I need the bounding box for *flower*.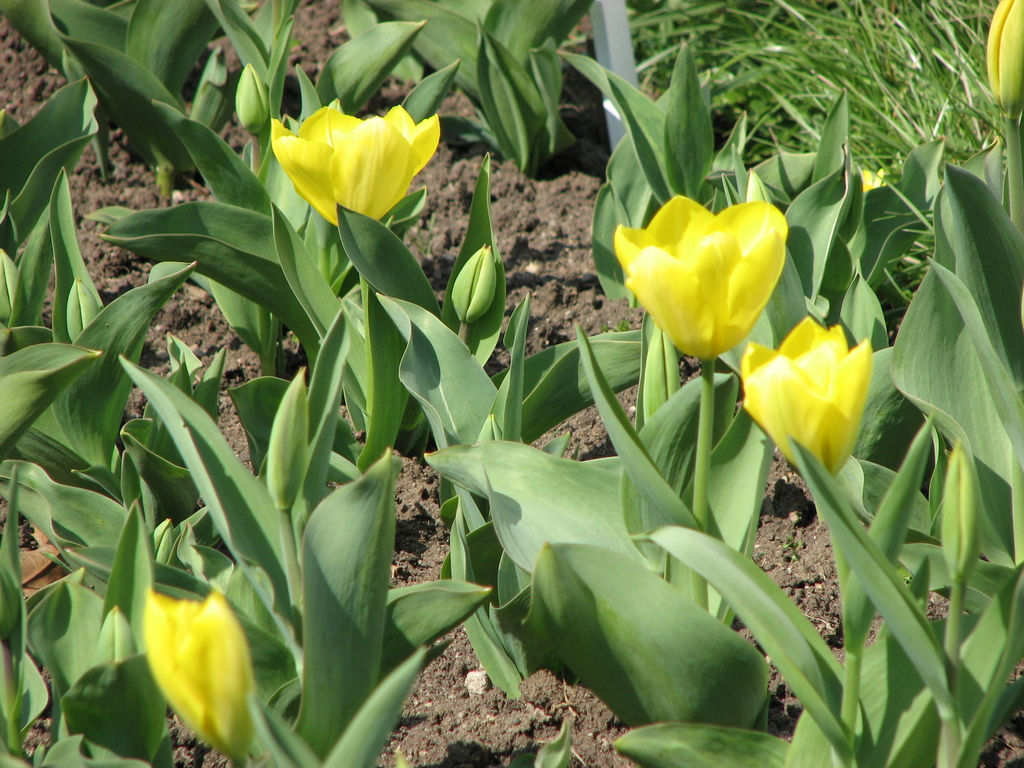
Here it is: 733, 309, 878, 488.
